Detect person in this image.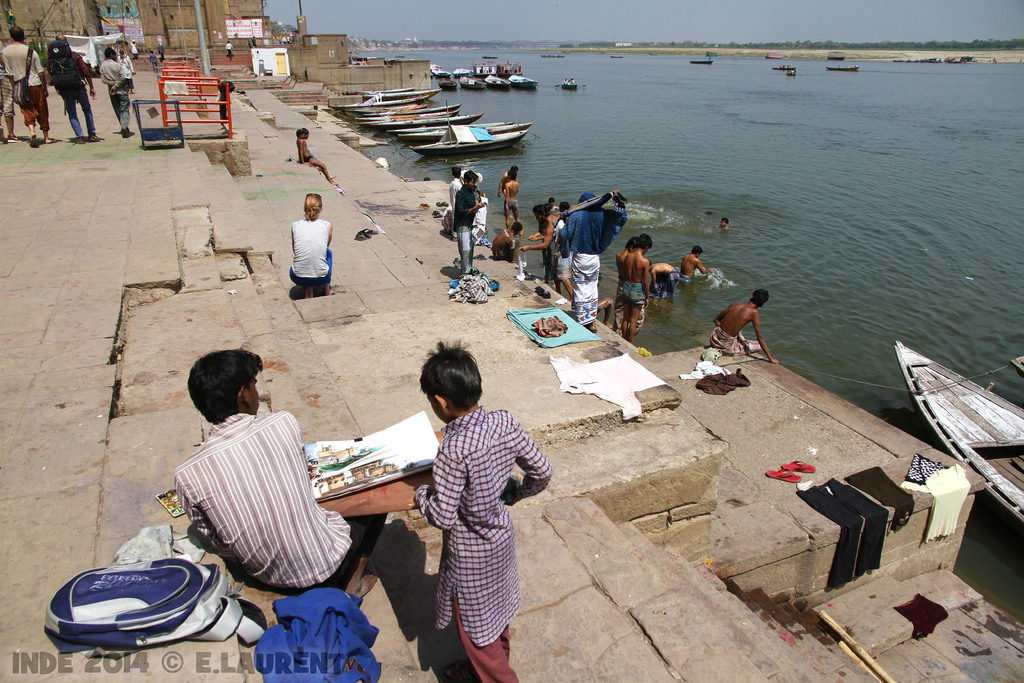
Detection: 43, 29, 111, 143.
